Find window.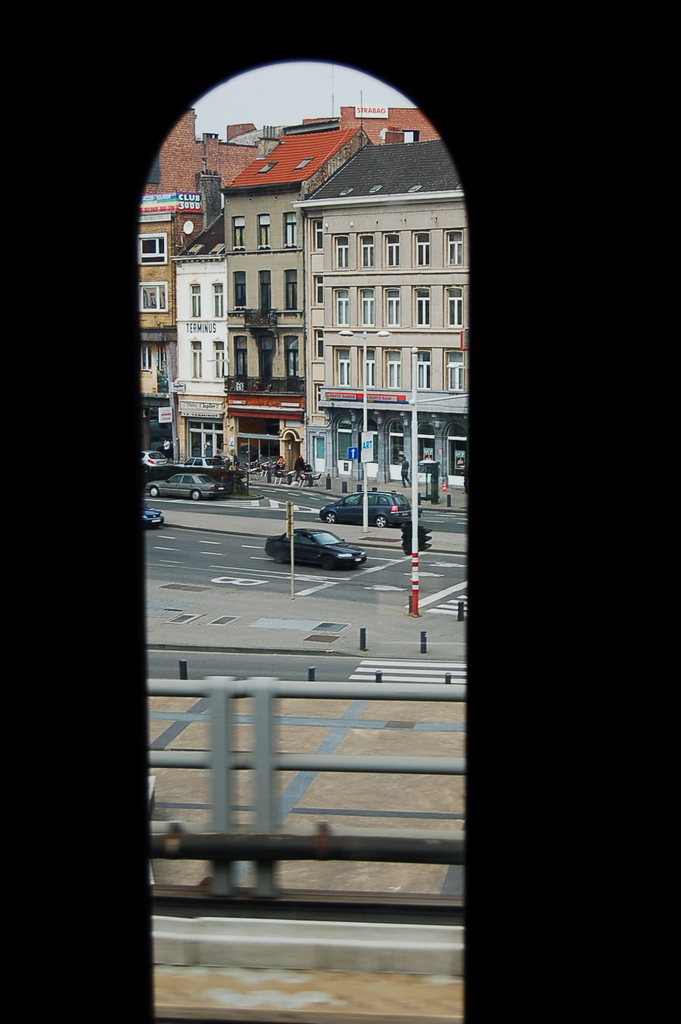
[x1=313, y1=326, x2=326, y2=358].
